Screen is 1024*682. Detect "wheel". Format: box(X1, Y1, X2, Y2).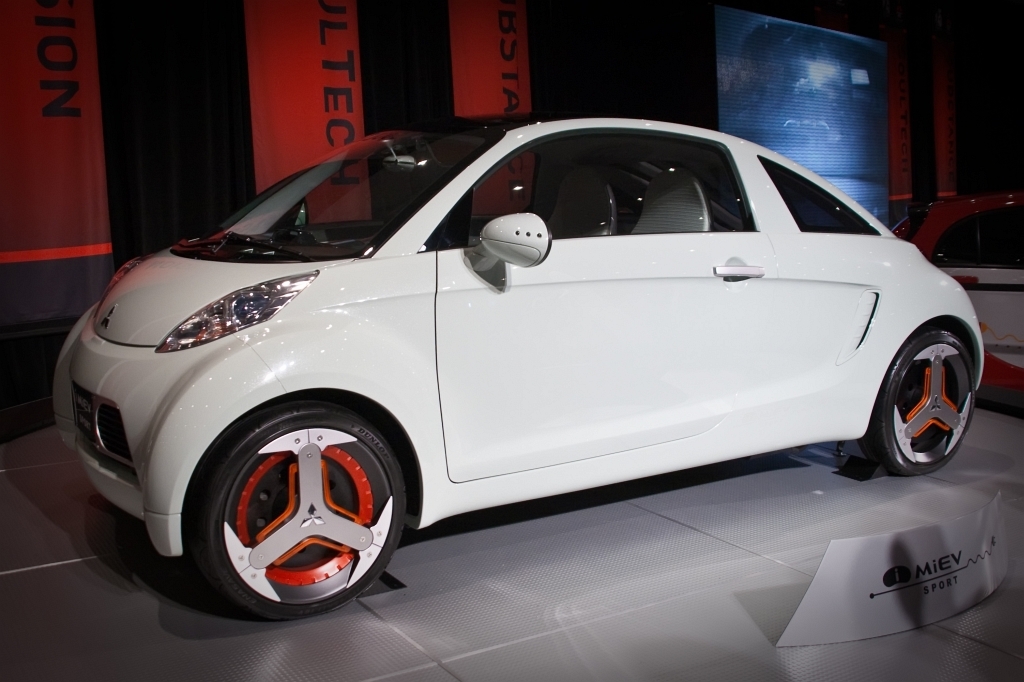
box(858, 328, 972, 477).
